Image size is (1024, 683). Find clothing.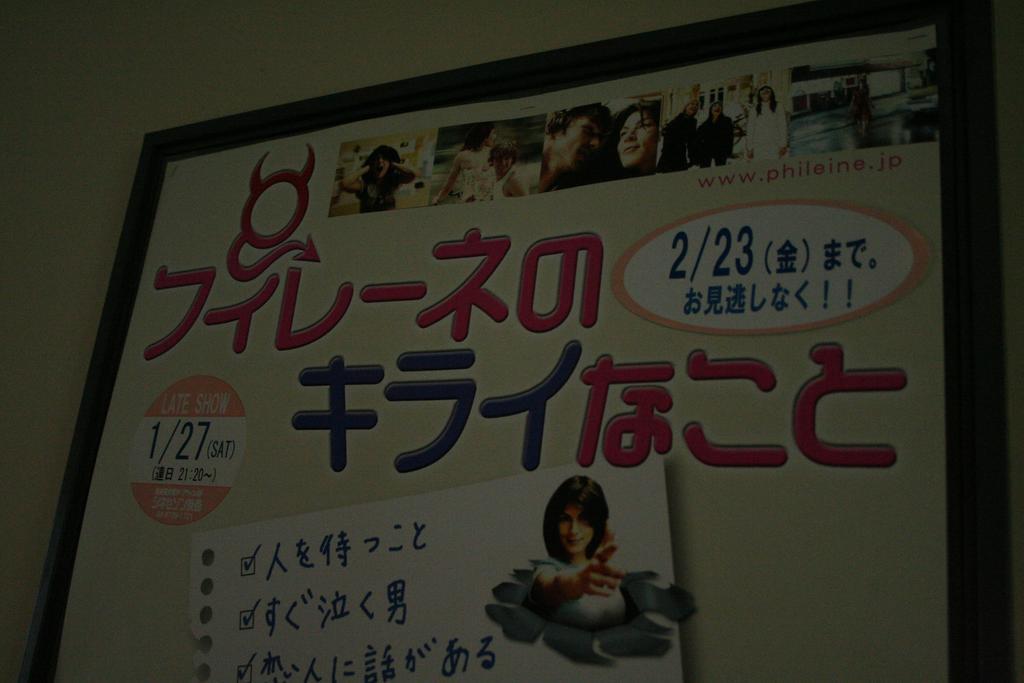
rect(854, 86, 872, 126).
